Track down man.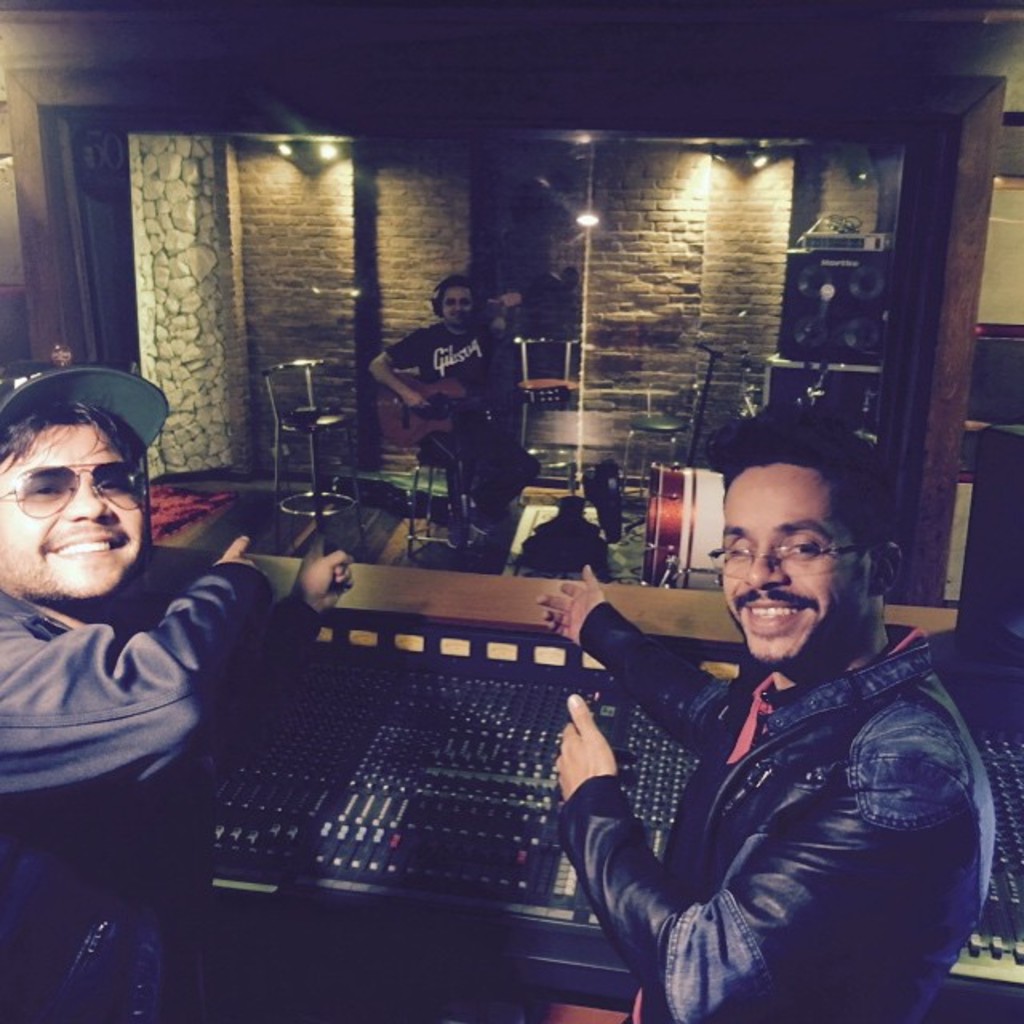
Tracked to x1=371 y1=283 x2=552 y2=557.
